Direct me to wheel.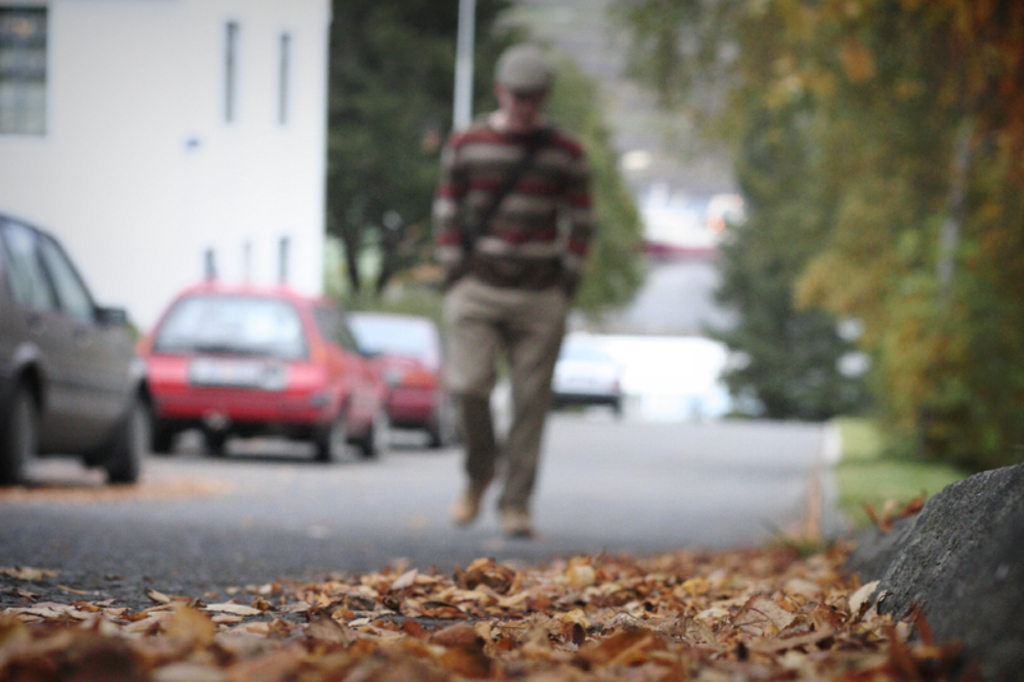
Direction: x1=366 y1=404 x2=385 y2=461.
